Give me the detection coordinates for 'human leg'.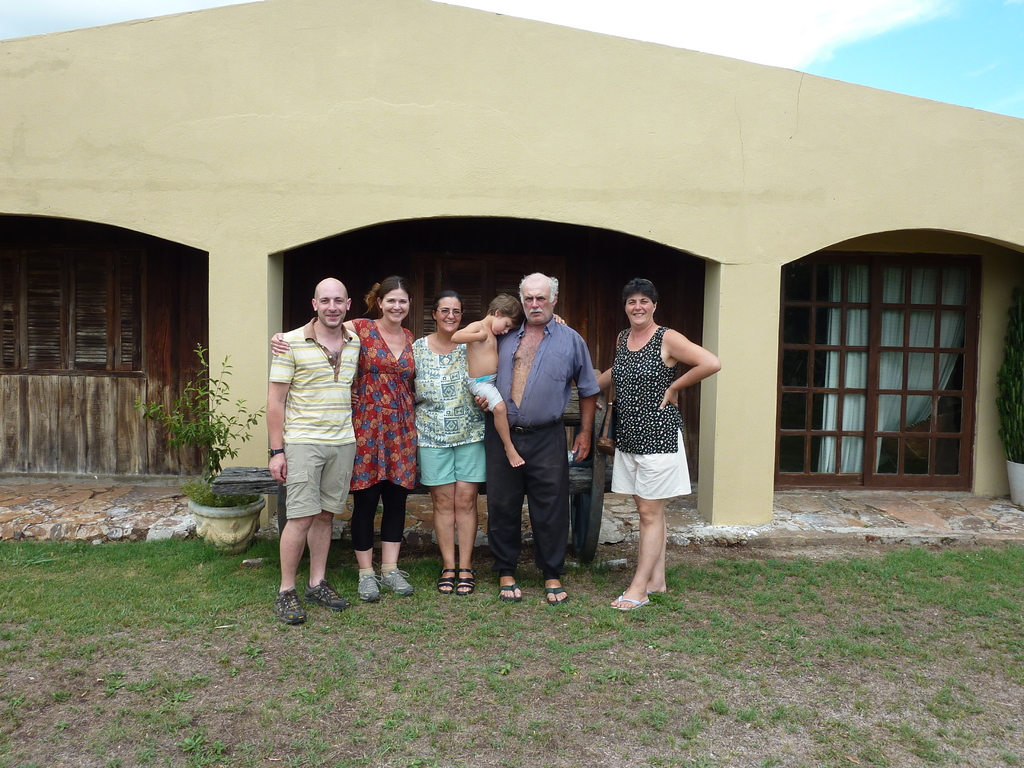
crop(467, 383, 528, 465).
